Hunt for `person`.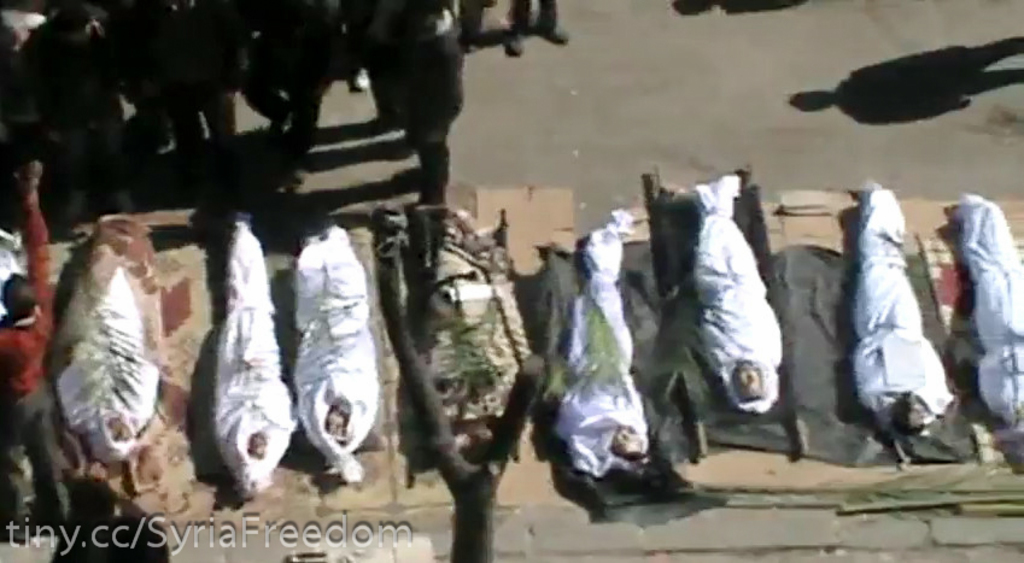
Hunted down at {"x1": 545, "y1": 218, "x2": 655, "y2": 494}.
